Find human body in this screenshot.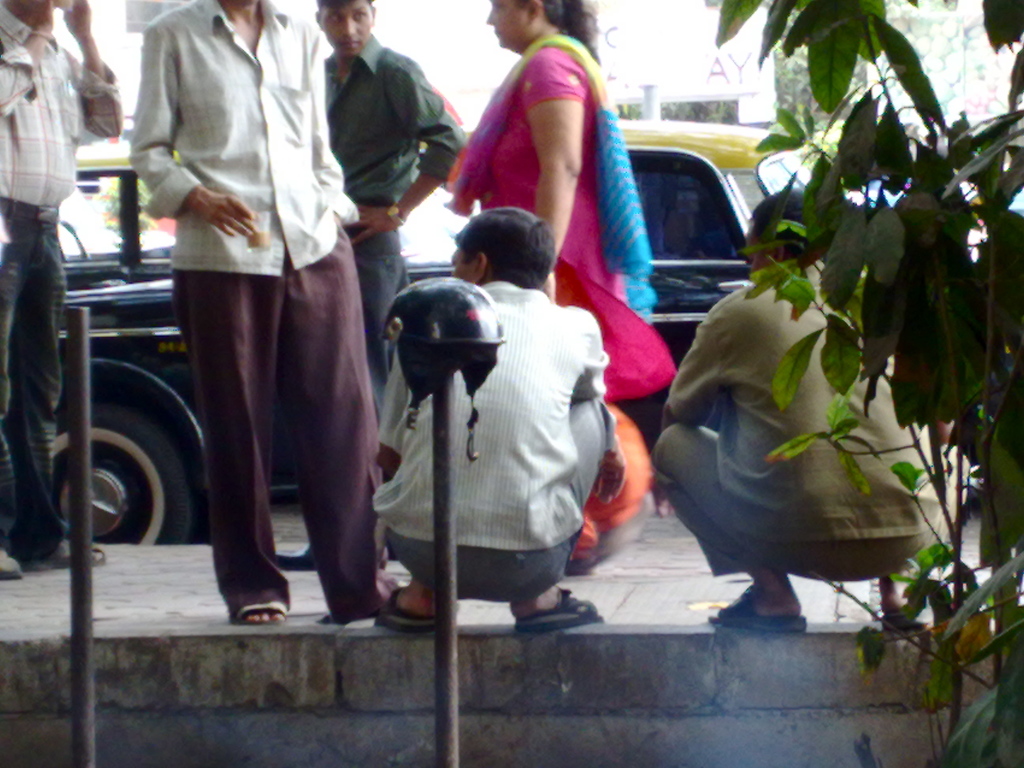
The bounding box for human body is [left=143, top=0, right=382, bottom=616].
